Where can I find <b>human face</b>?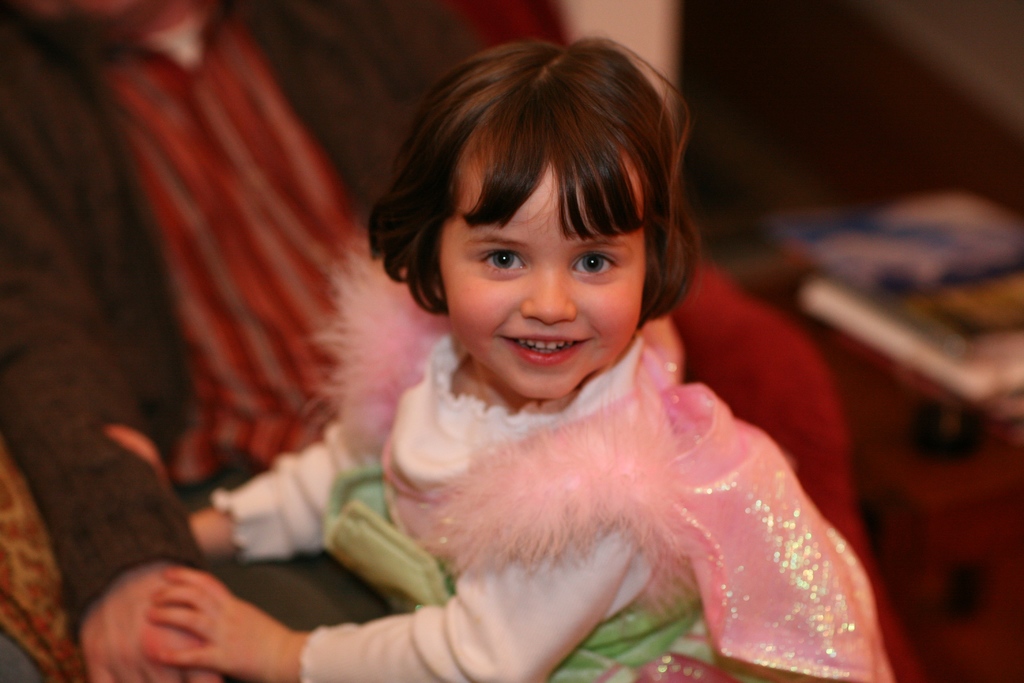
You can find it at l=433, t=131, r=648, b=400.
